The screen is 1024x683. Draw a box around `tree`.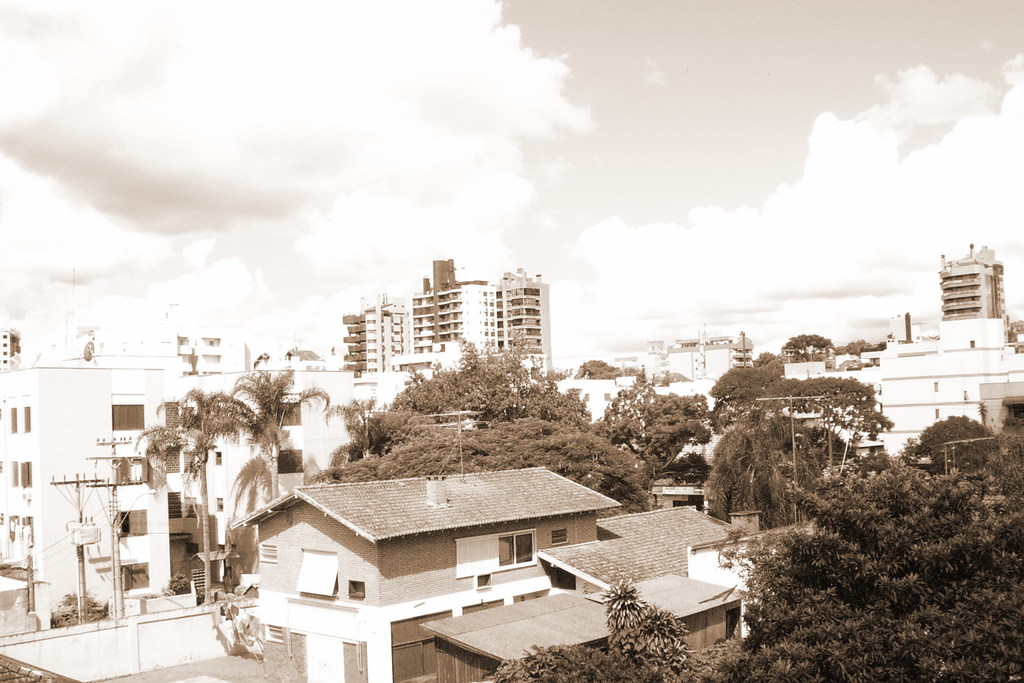
bbox(465, 586, 776, 675).
